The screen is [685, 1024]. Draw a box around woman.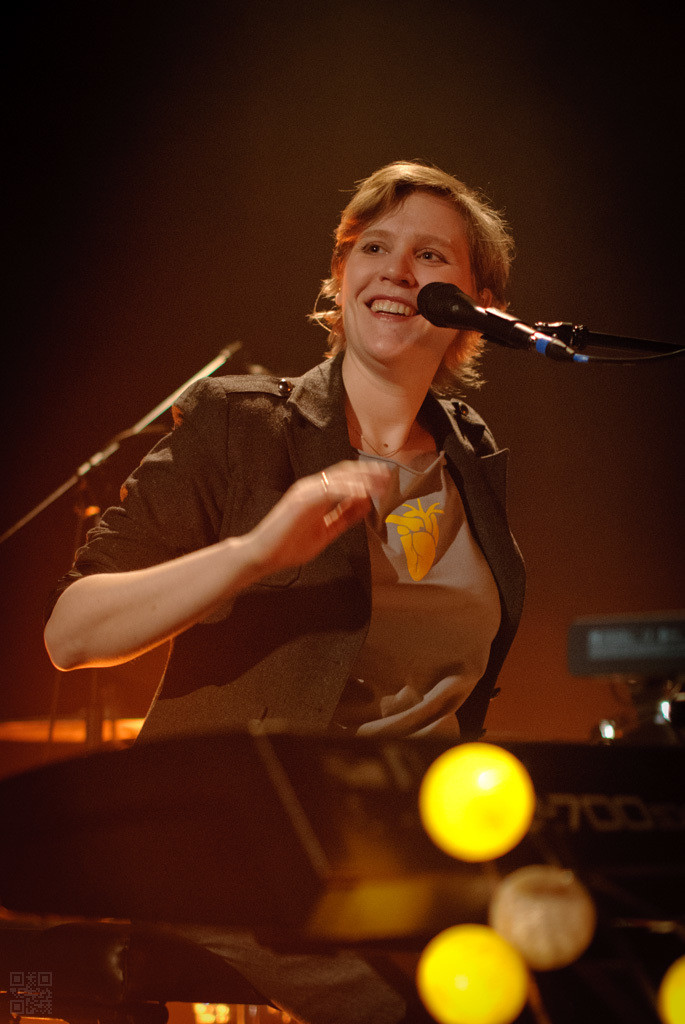
<box>72,146,627,840</box>.
